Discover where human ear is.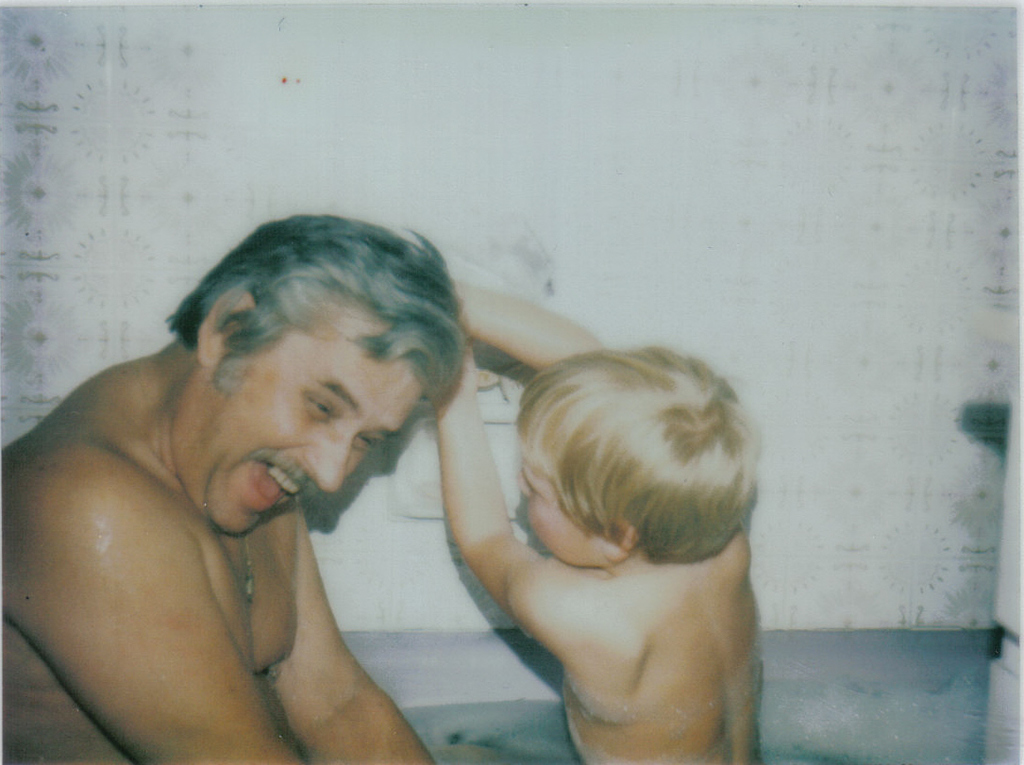
Discovered at {"x1": 602, "y1": 521, "x2": 634, "y2": 560}.
